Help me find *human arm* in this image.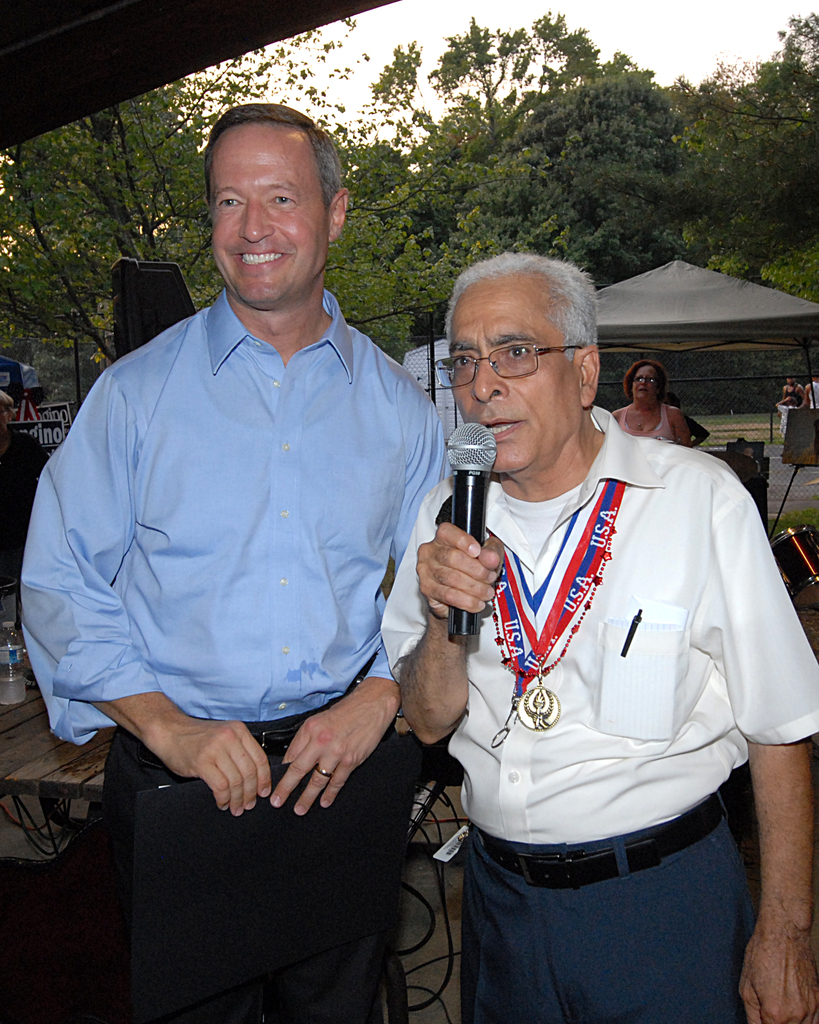
Found it: {"x1": 279, "y1": 644, "x2": 412, "y2": 817}.
